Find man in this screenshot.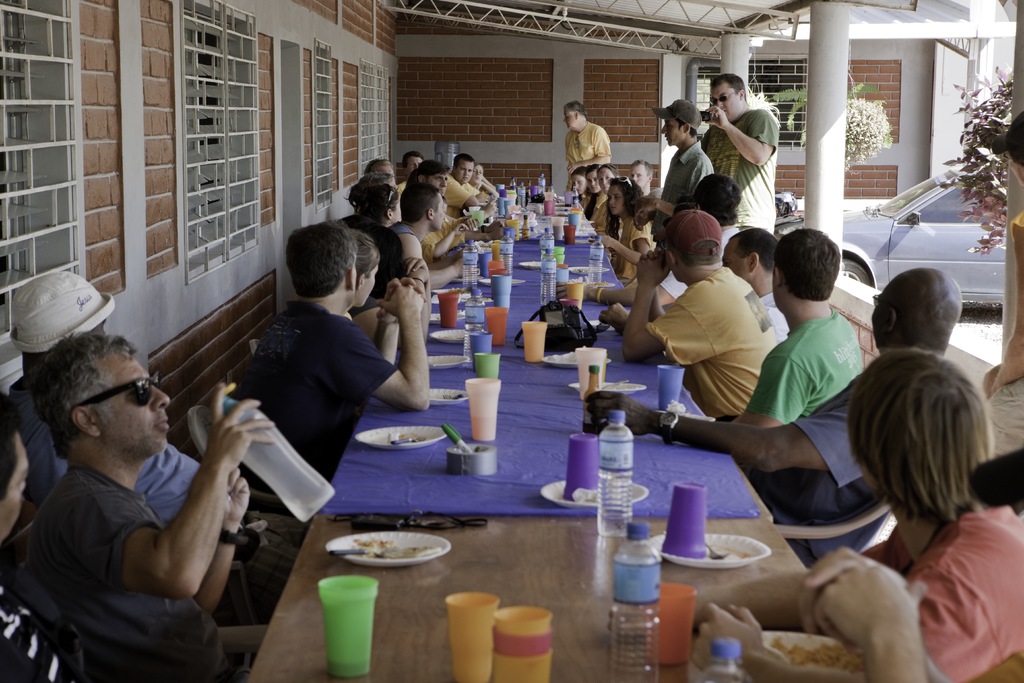
The bounding box for man is (403,151,474,219).
